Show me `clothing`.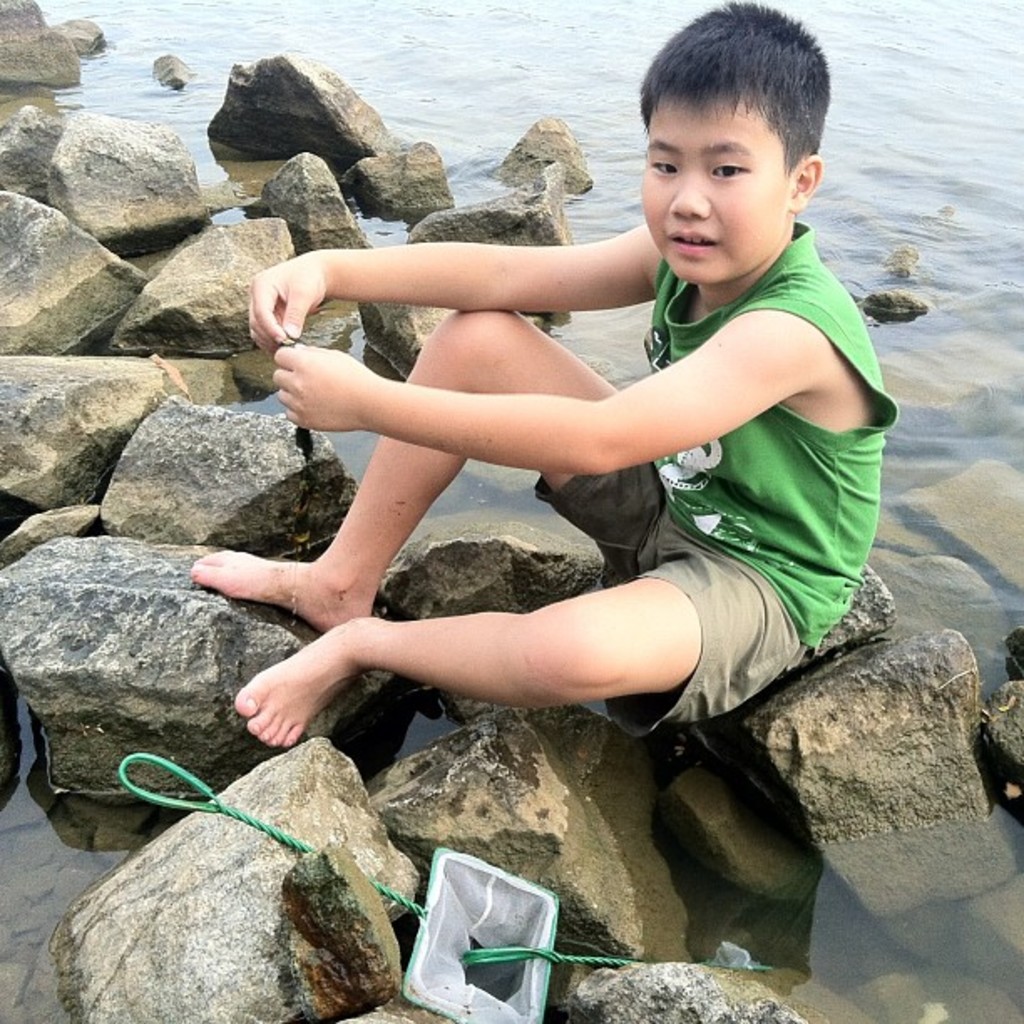
`clothing` is here: 532 218 897 741.
